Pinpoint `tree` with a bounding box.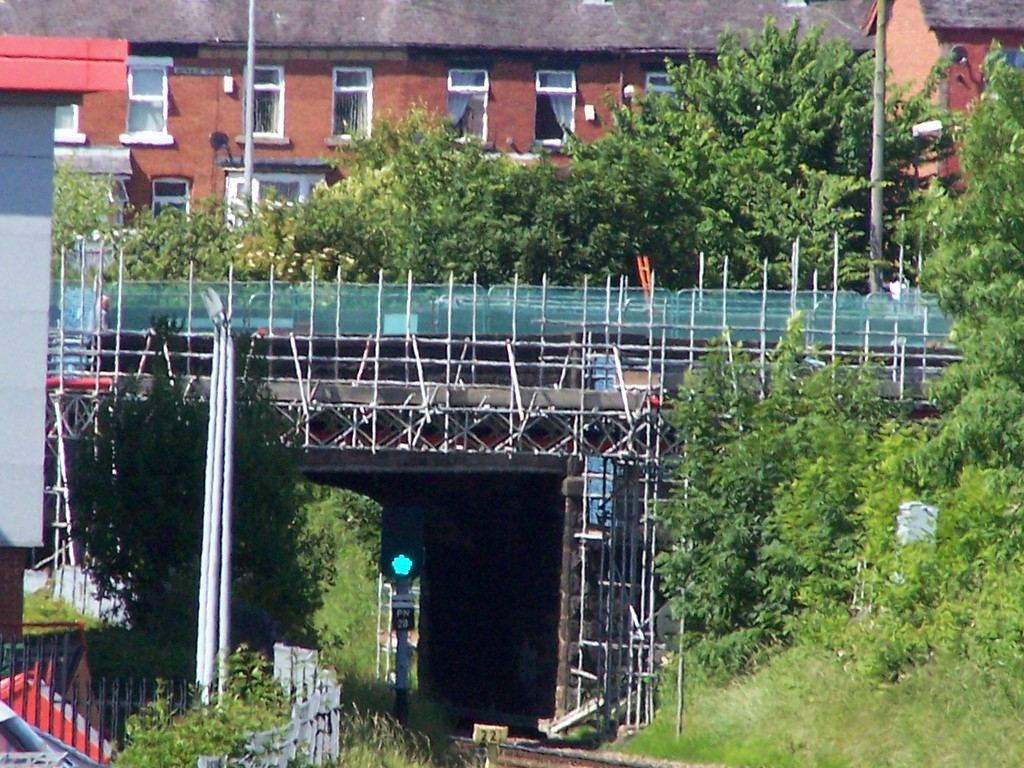
locate(907, 40, 1023, 493).
